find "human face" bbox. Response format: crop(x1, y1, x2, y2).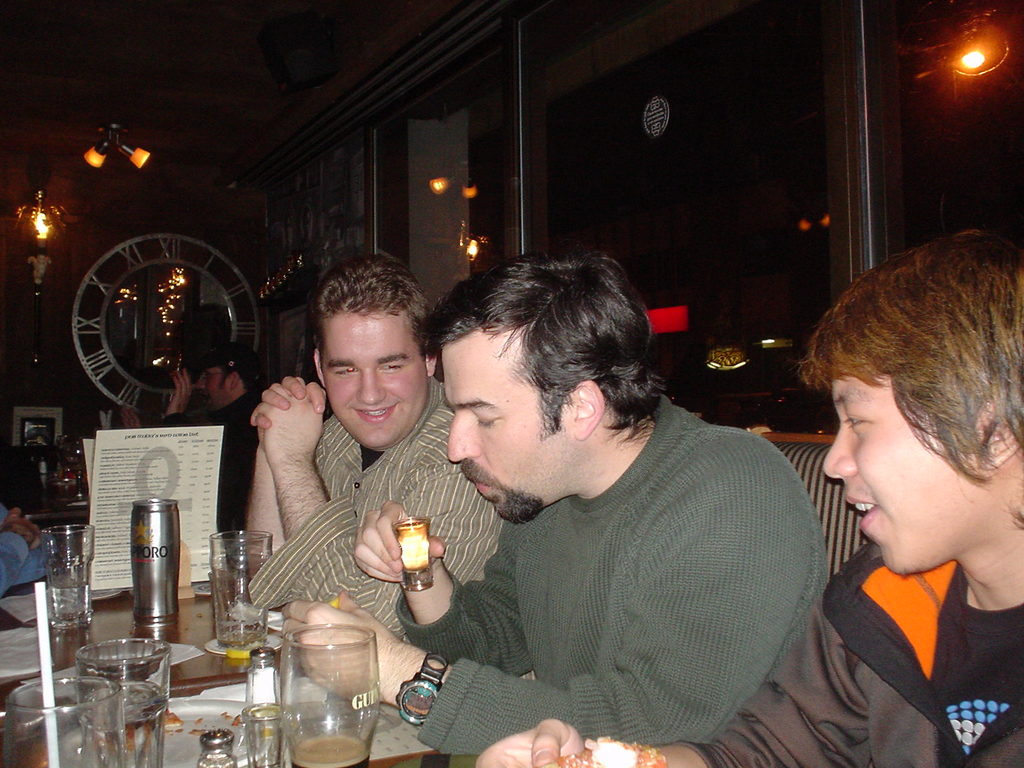
crop(318, 305, 429, 444).
